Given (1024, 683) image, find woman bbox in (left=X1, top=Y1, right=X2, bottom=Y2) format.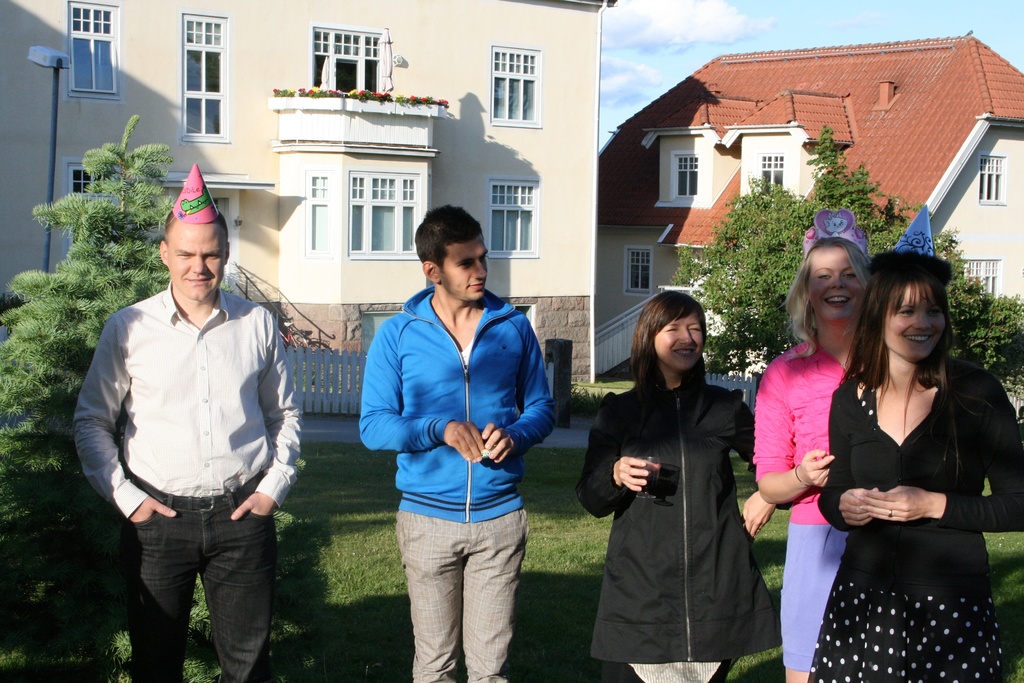
(left=808, top=238, right=1006, bottom=682).
